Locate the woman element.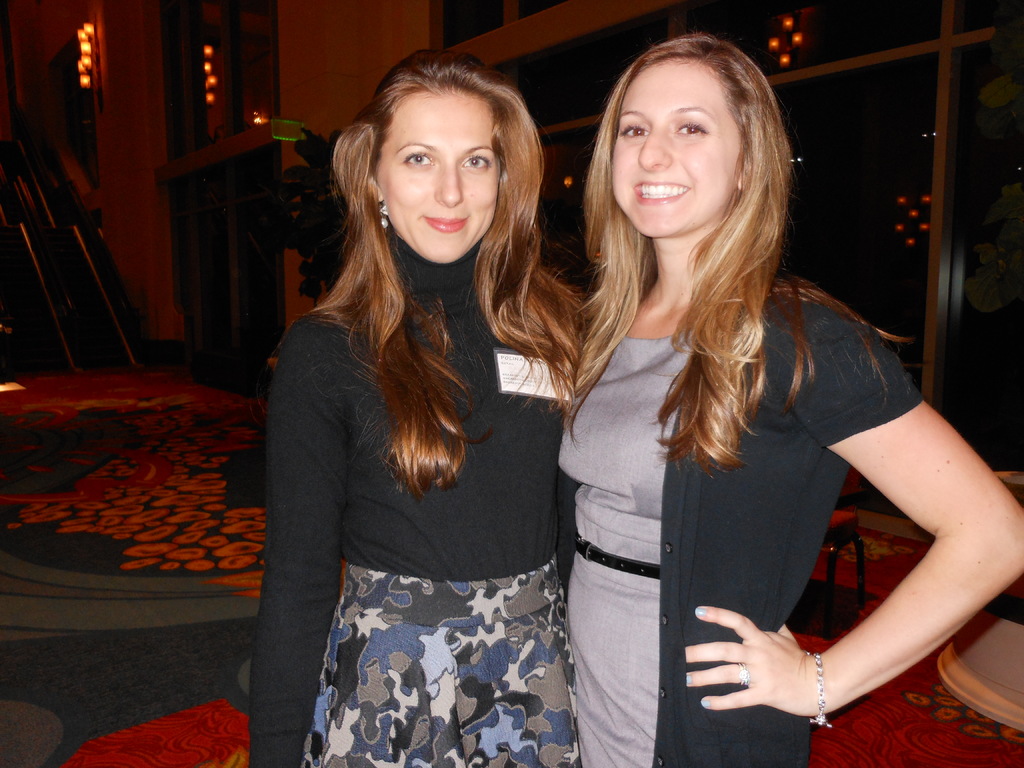
Element bbox: bbox=[253, 3, 586, 767].
